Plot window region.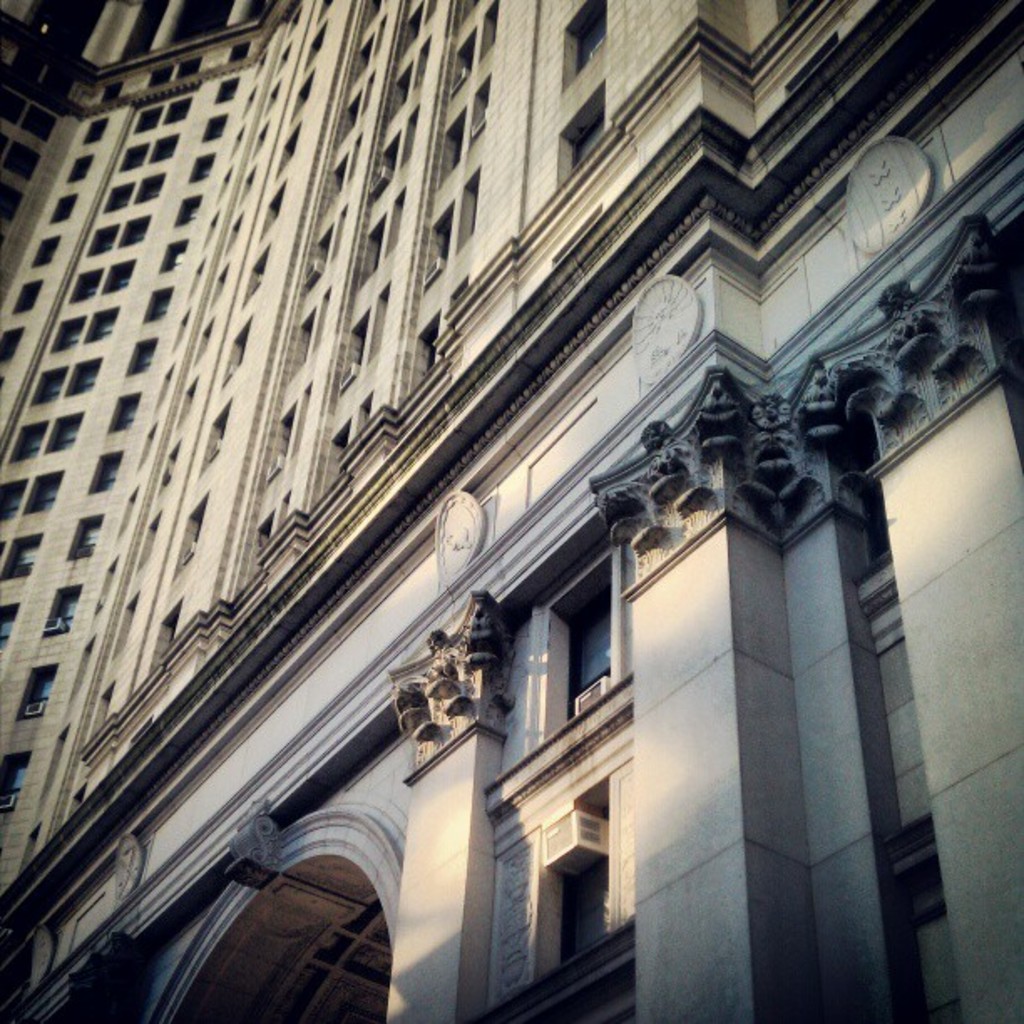
Plotted at (x1=527, y1=775, x2=619, y2=996).
